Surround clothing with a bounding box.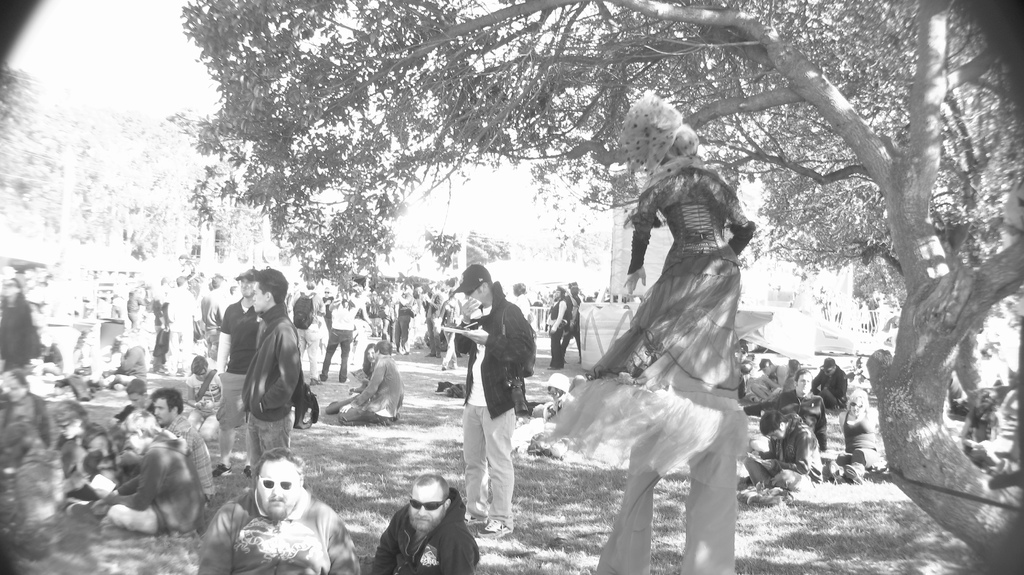
(44,345,67,377).
